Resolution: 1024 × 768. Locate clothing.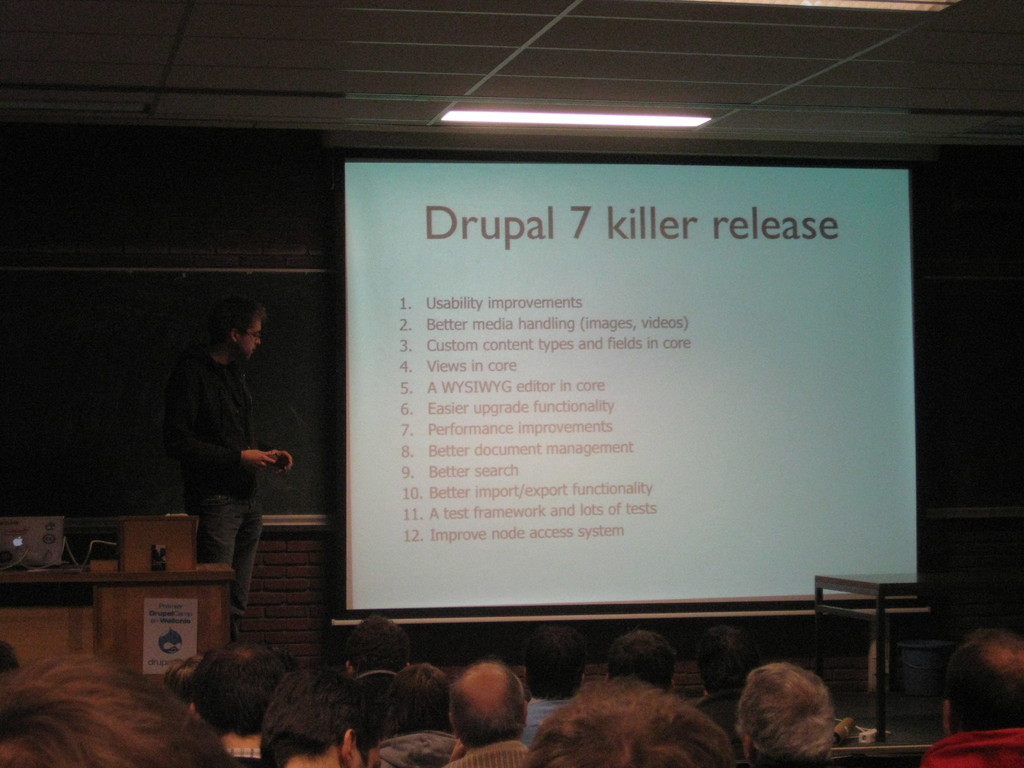
Rect(450, 742, 548, 767).
